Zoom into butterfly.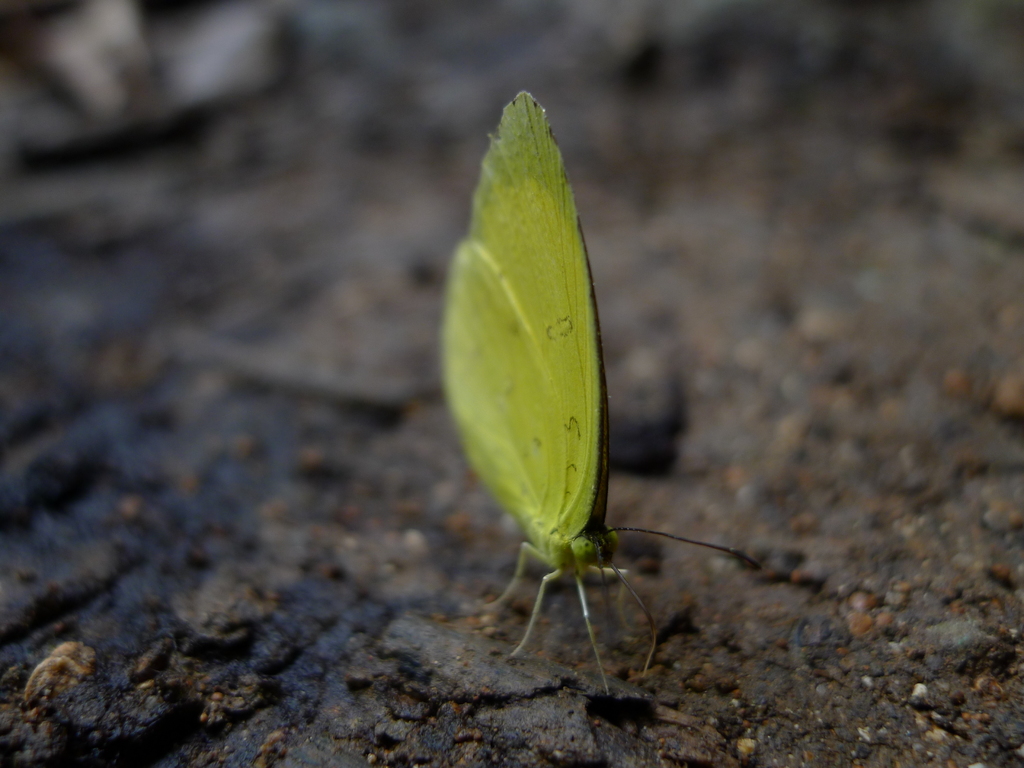
Zoom target: [x1=441, y1=89, x2=756, y2=696].
